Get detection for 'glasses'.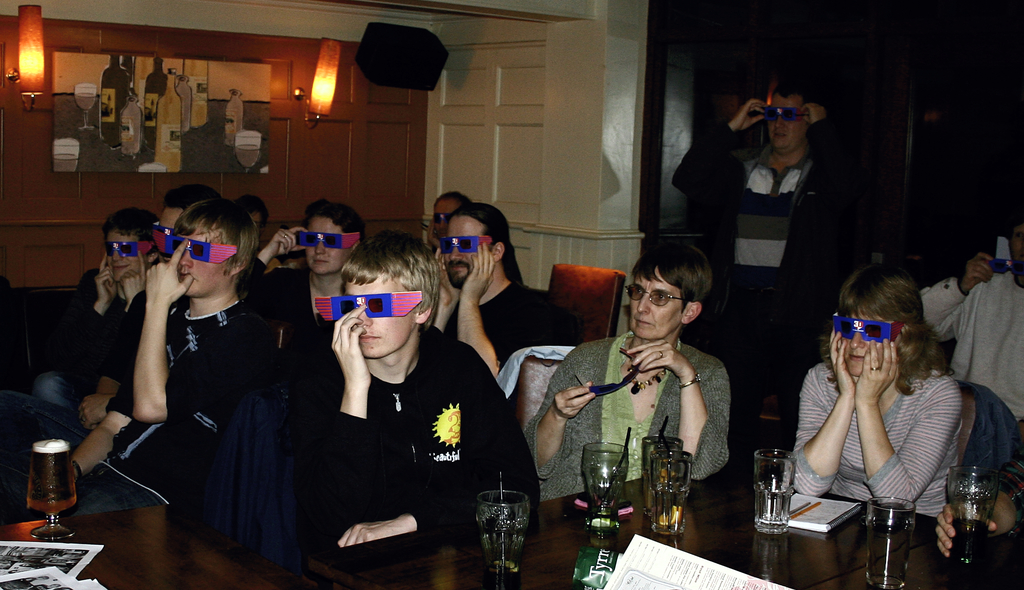
Detection: {"left": 429, "top": 208, "right": 456, "bottom": 232}.
